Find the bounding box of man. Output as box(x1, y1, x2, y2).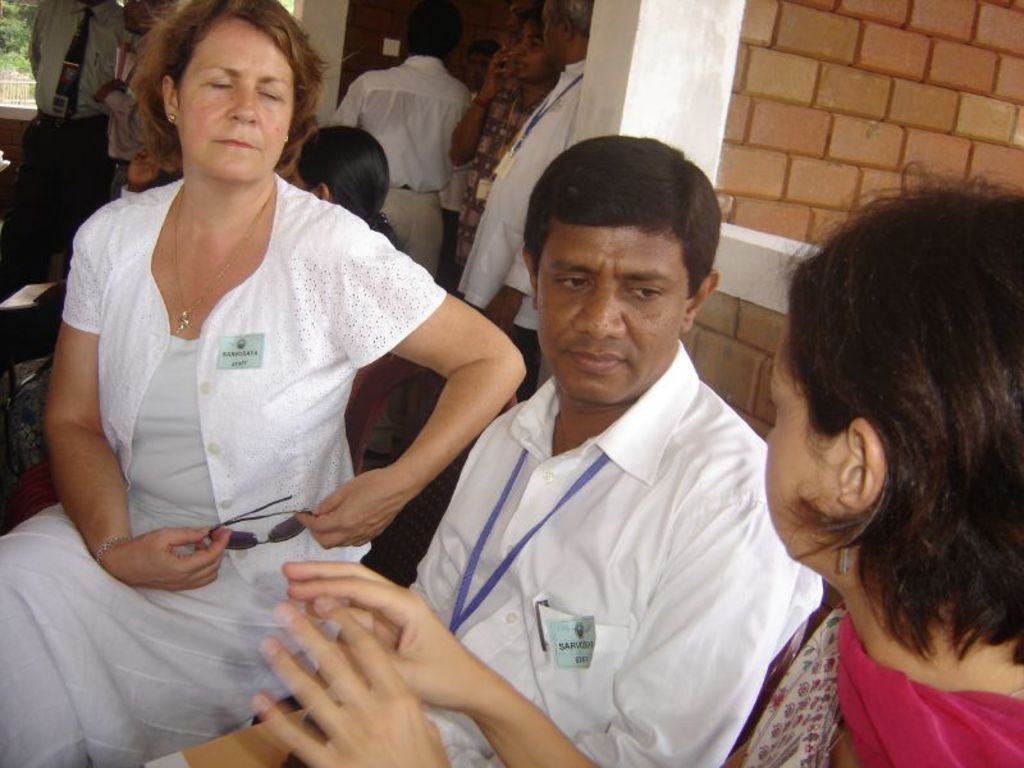
box(506, 0, 529, 47).
